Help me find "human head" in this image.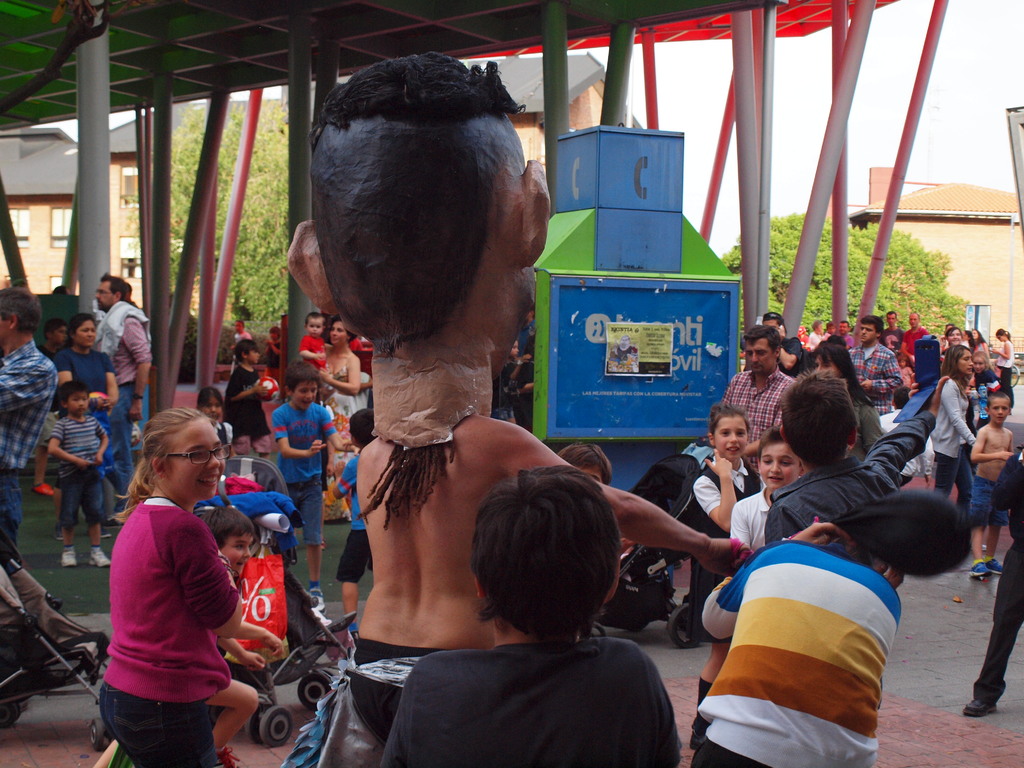
Found it: bbox=(985, 394, 1011, 426).
